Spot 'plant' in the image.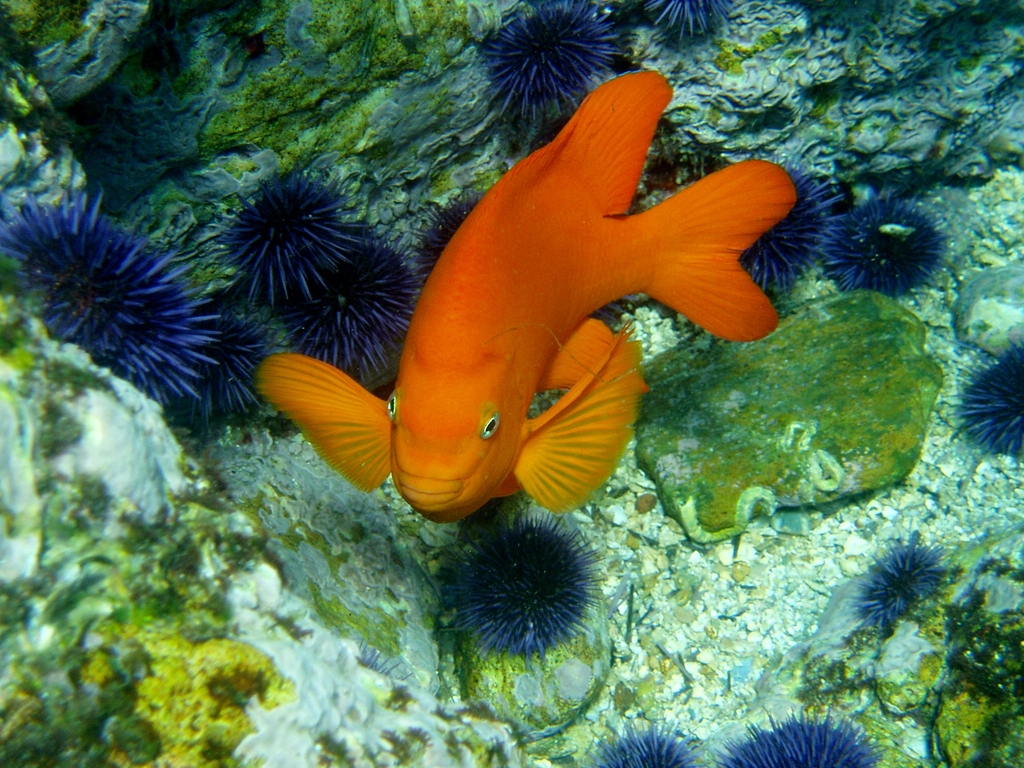
'plant' found at bbox(305, 579, 405, 651).
